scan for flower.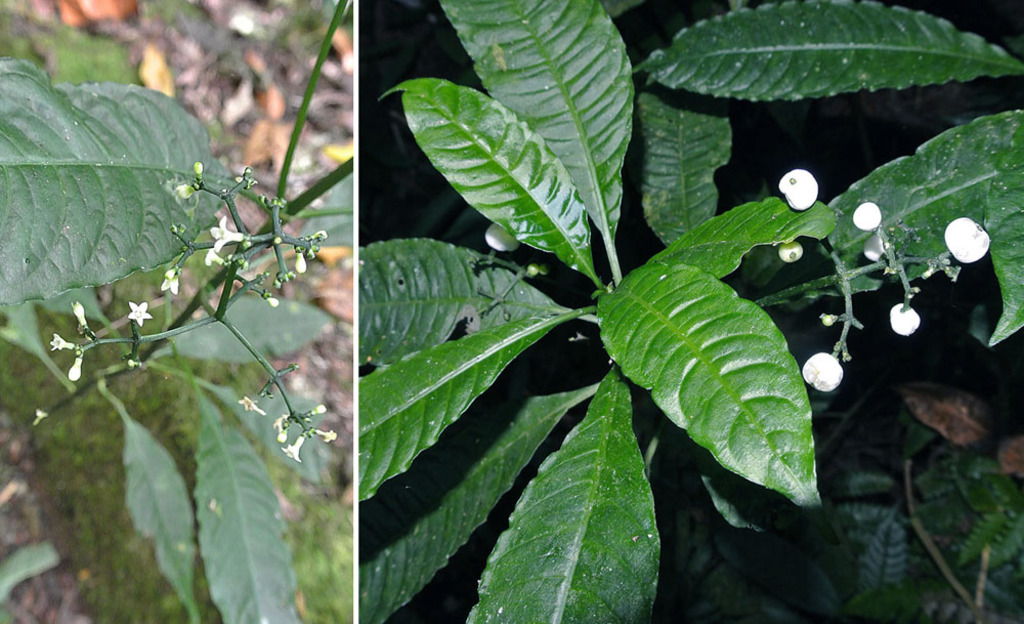
Scan result: bbox=(66, 298, 91, 331).
